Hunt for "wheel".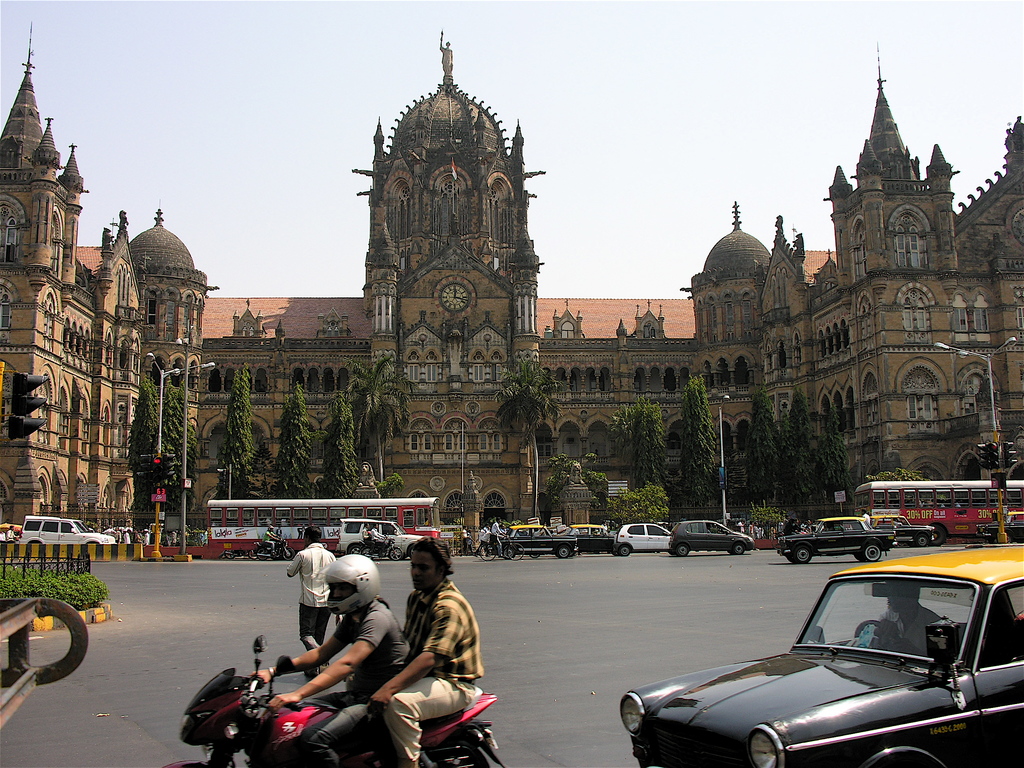
Hunted down at <bbox>283, 550, 294, 559</bbox>.
